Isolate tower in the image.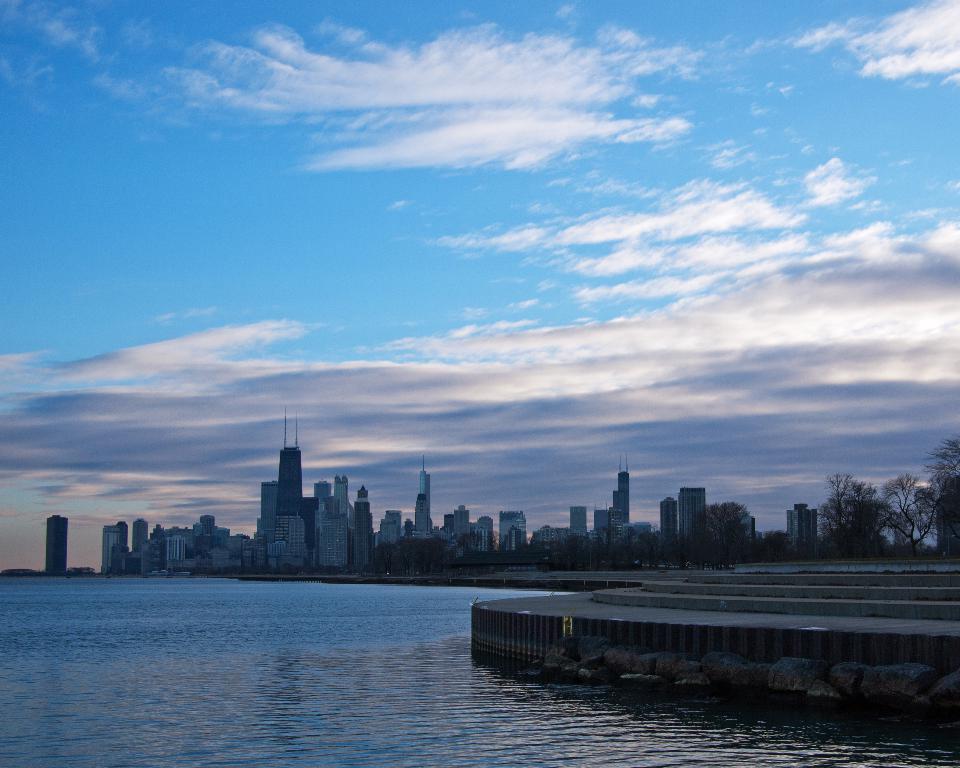
Isolated region: [47,513,70,574].
